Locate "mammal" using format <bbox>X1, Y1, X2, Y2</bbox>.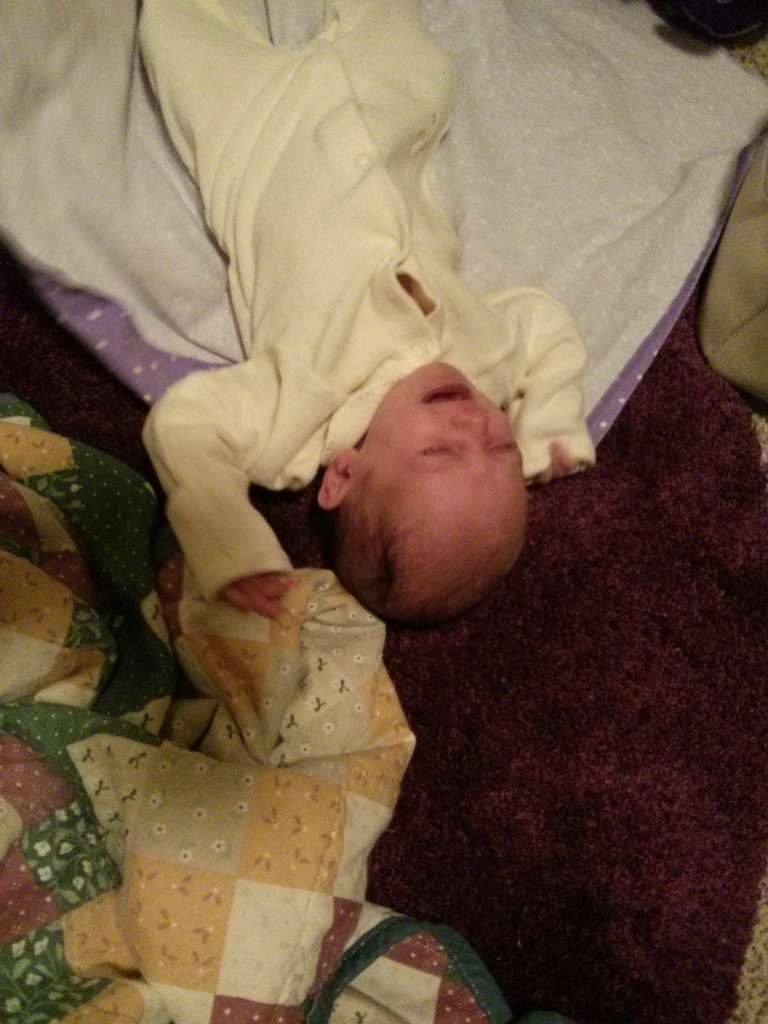
<bbox>14, 52, 704, 723</bbox>.
